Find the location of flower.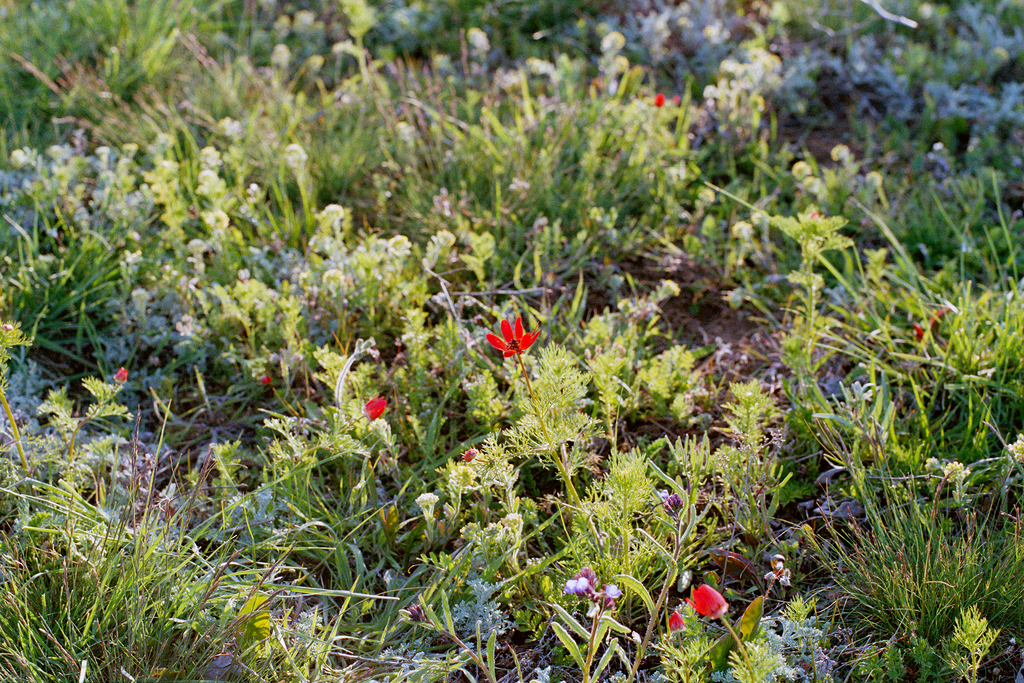
Location: box=[112, 362, 127, 388].
